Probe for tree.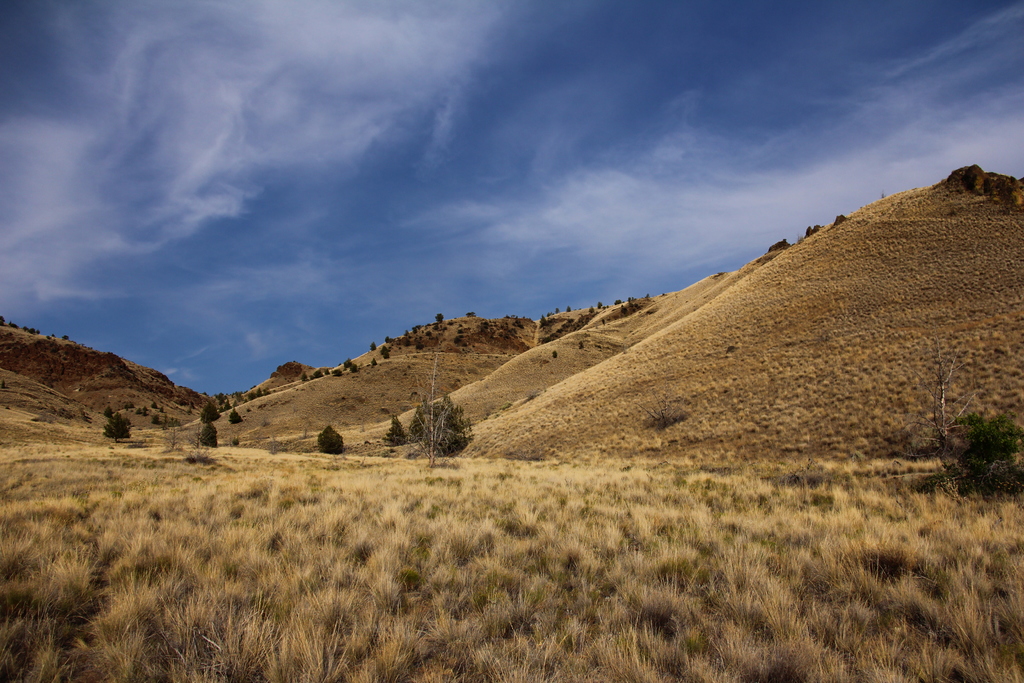
Probe result: 619,306,627,317.
